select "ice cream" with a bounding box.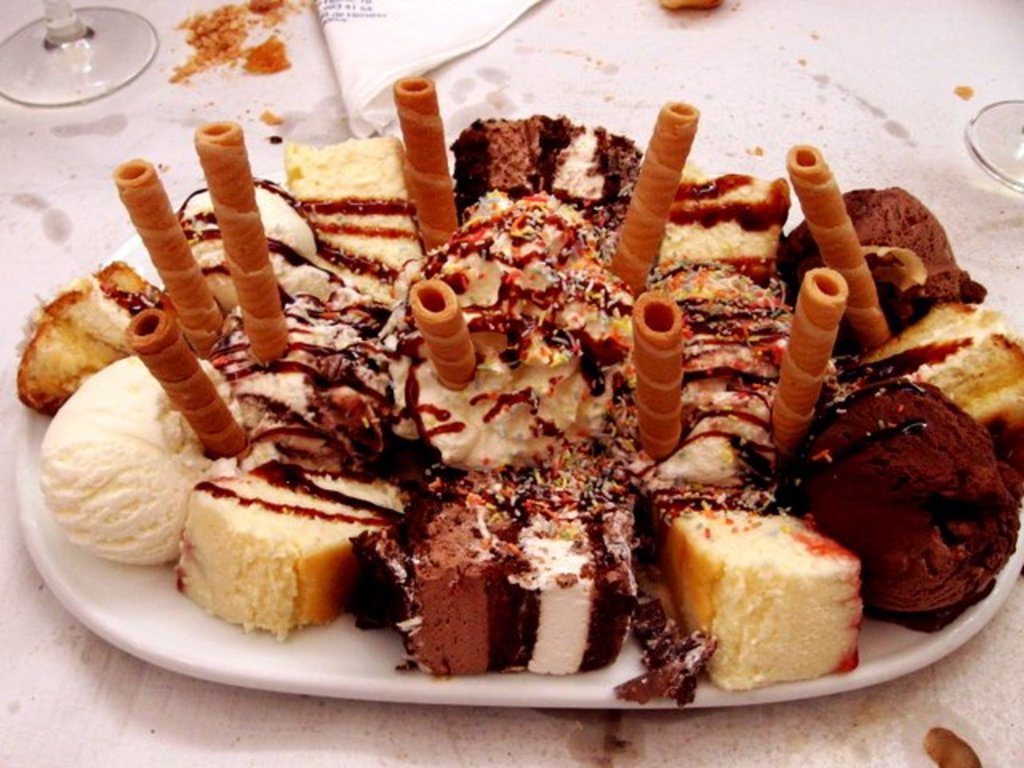
(x1=370, y1=182, x2=646, y2=472).
